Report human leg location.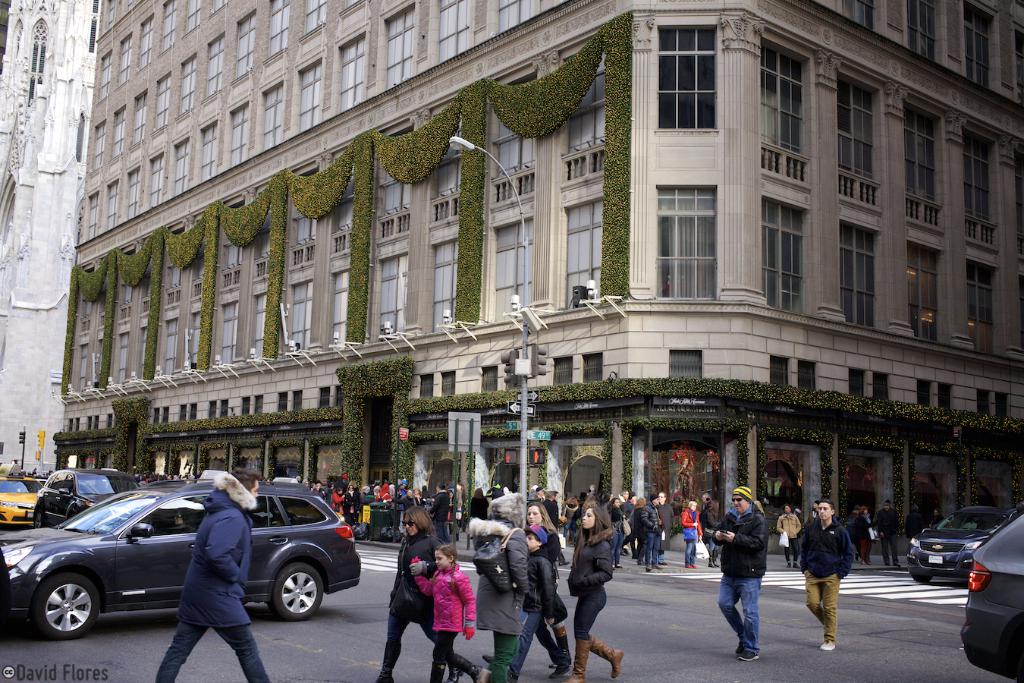
Report: bbox=[569, 580, 607, 681].
